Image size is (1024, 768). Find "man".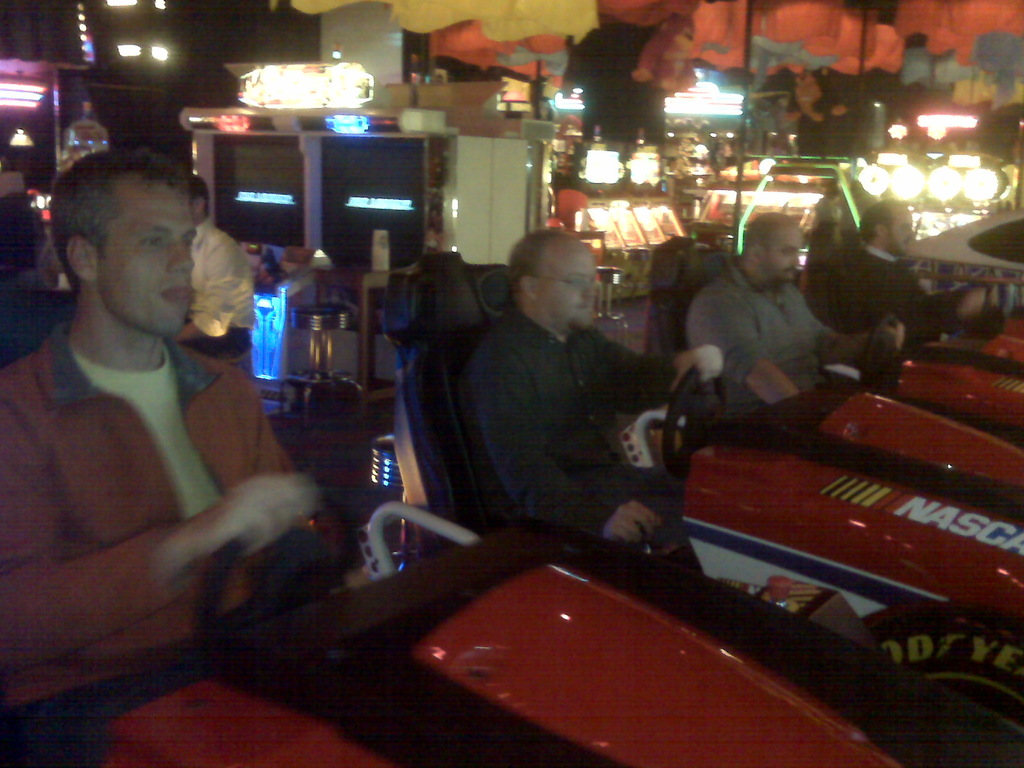
bbox=[840, 193, 1002, 360].
